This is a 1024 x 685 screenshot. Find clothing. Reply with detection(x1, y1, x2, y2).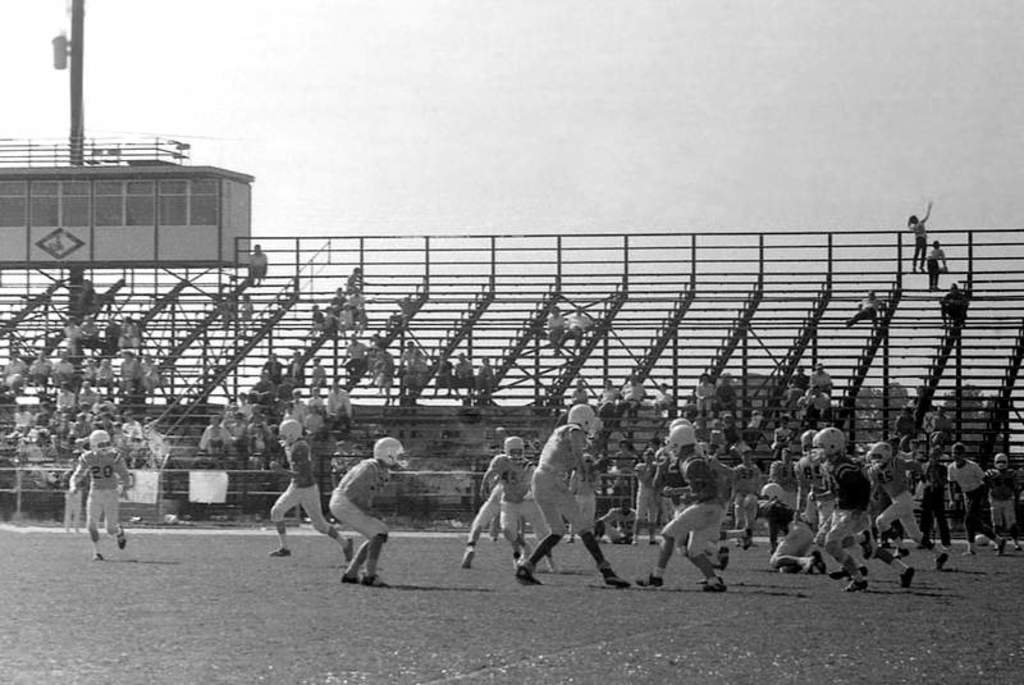
detection(0, 359, 24, 391).
